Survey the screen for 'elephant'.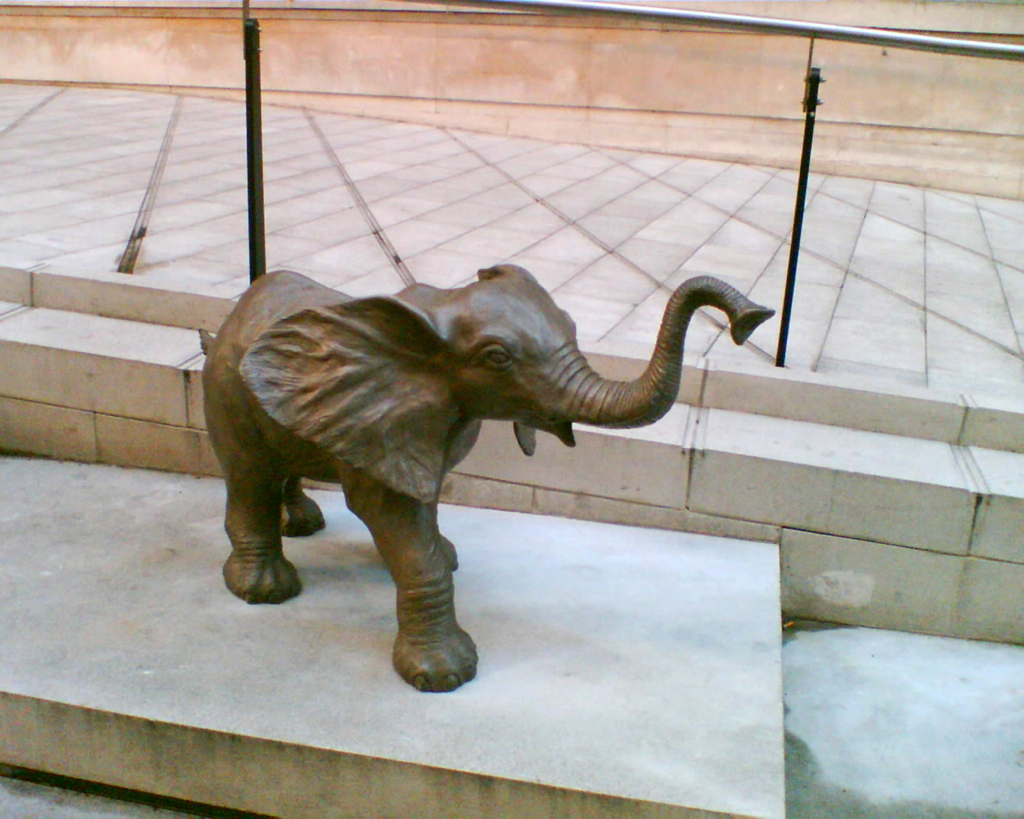
Survey found: (left=203, top=260, right=774, bottom=687).
